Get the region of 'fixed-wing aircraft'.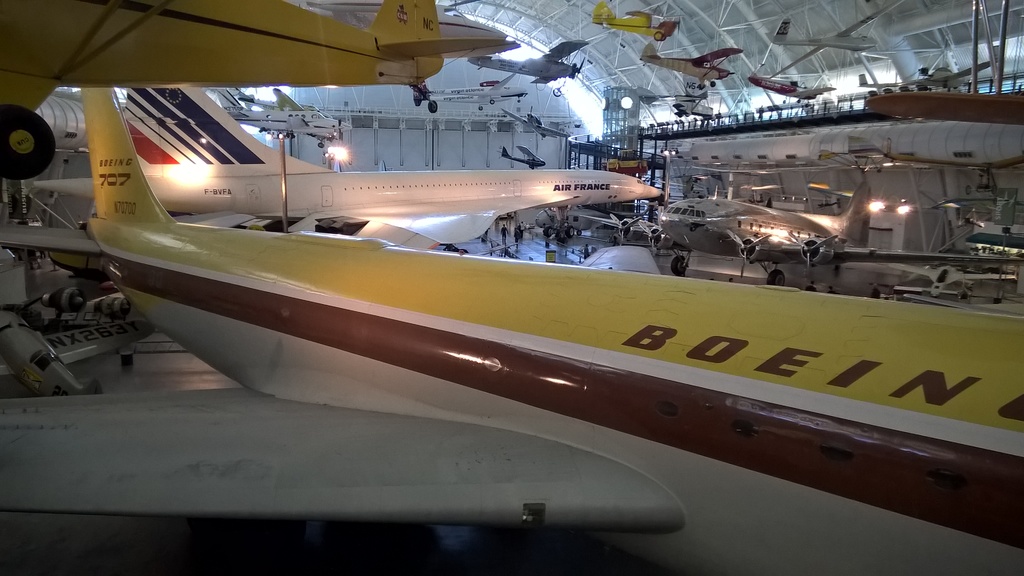
<bbox>573, 211, 668, 243</bbox>.
